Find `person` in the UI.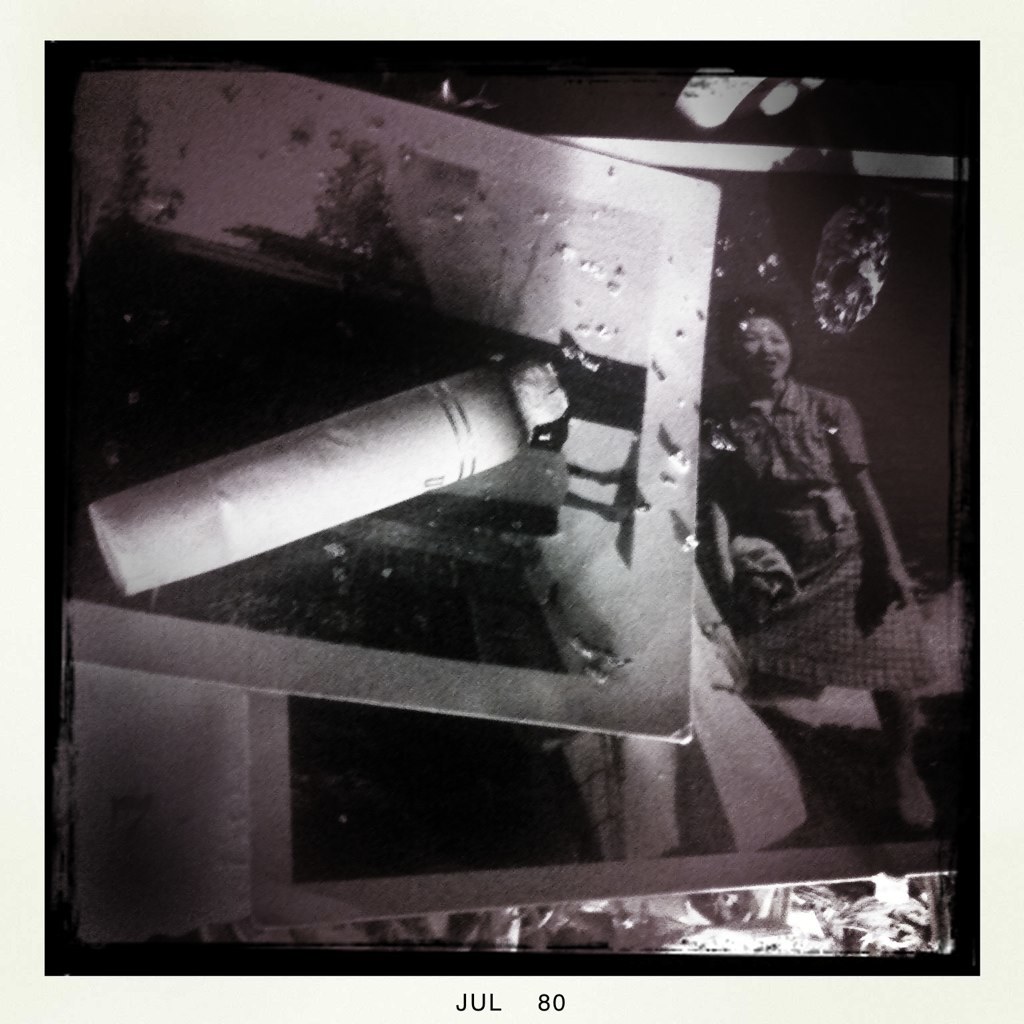
UI element at region(703, 277, 908, 778).
